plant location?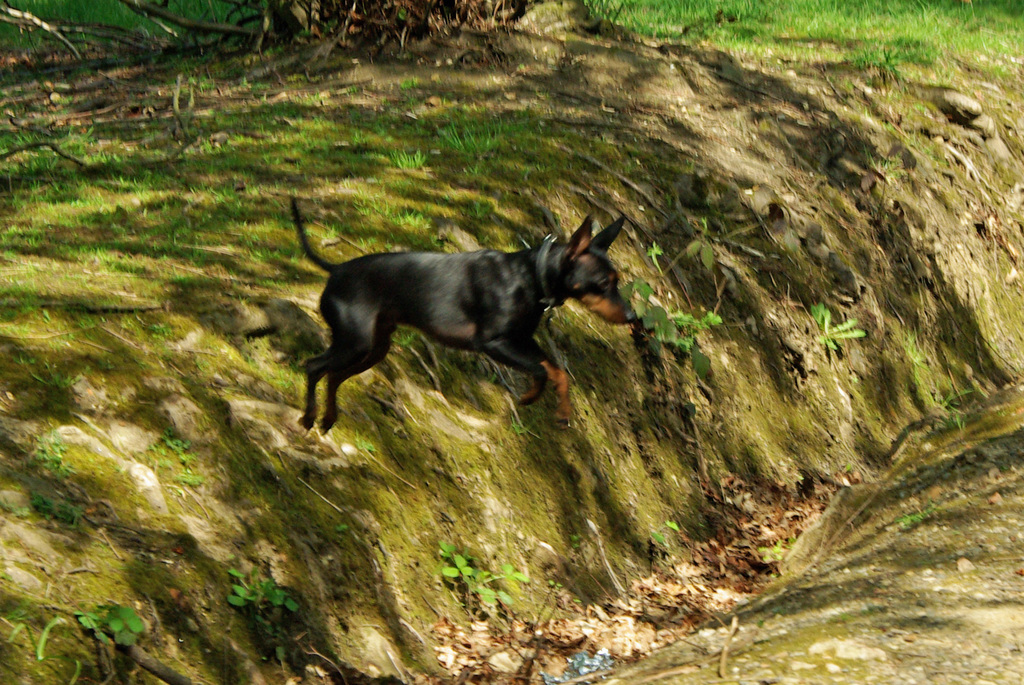
(x1=811, y1=302, x2=868, y2=359)
